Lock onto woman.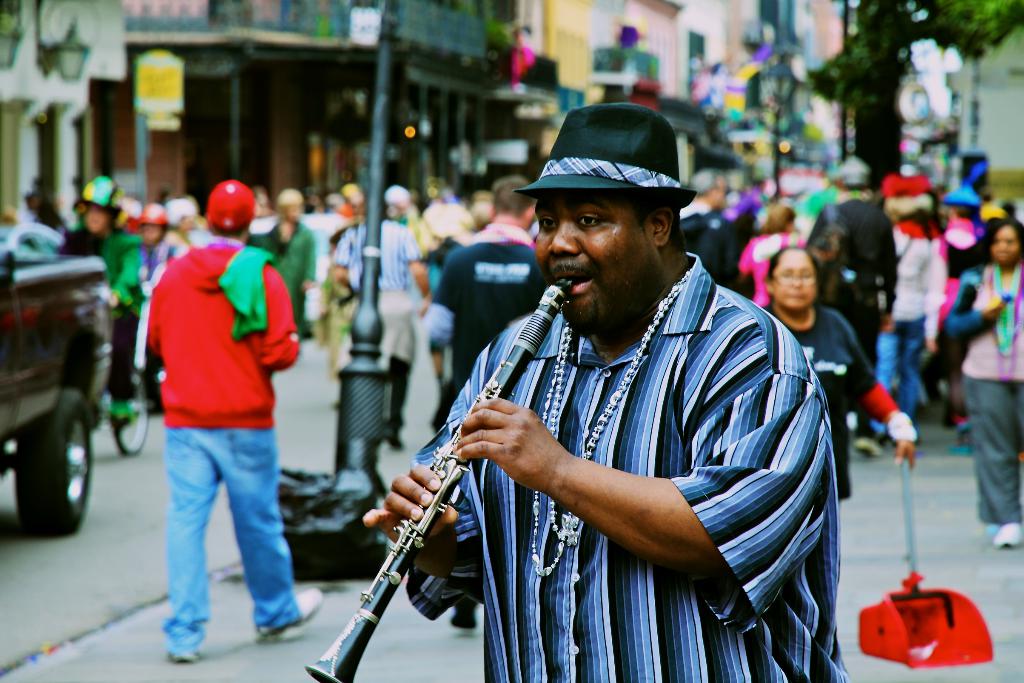
Locked: box=[938, 219, 1023, 550].
